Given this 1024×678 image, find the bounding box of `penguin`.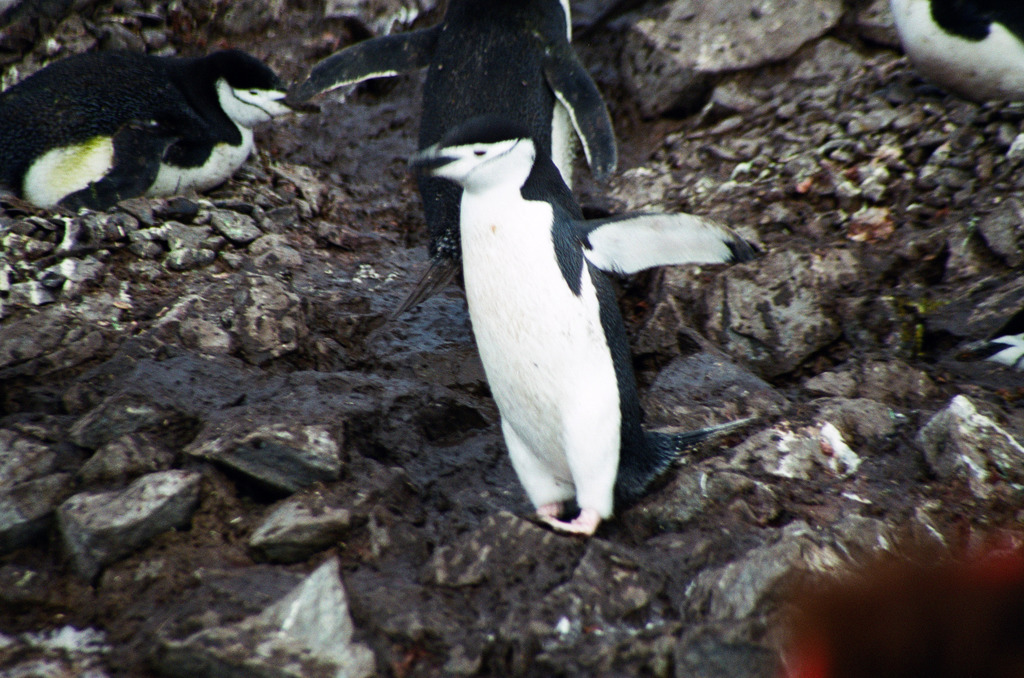
x1=294, y1=0, x2=620, y2=264.
